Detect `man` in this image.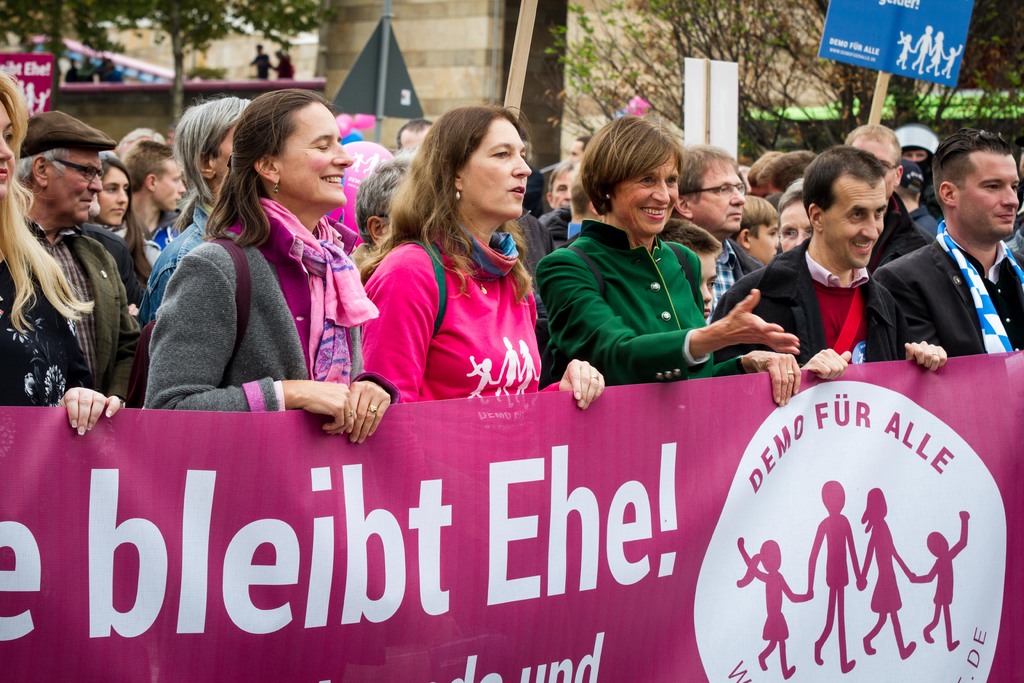
Detection: left=392, top=117, right=438, bottom=153.
